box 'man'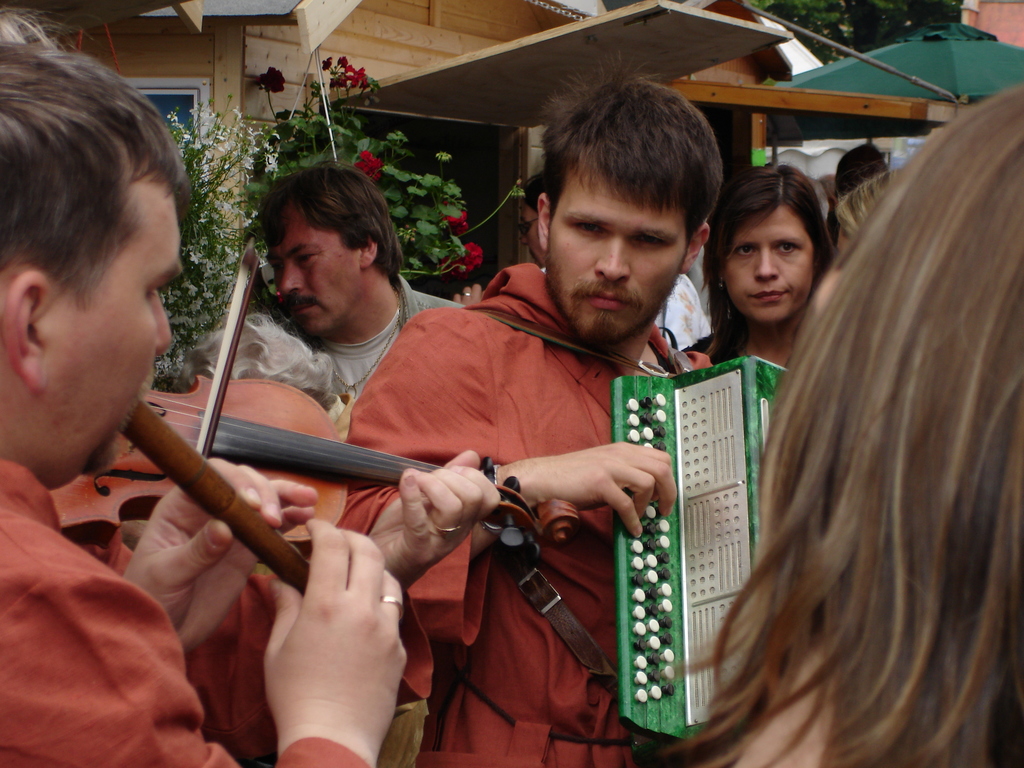
202:159:497:451
